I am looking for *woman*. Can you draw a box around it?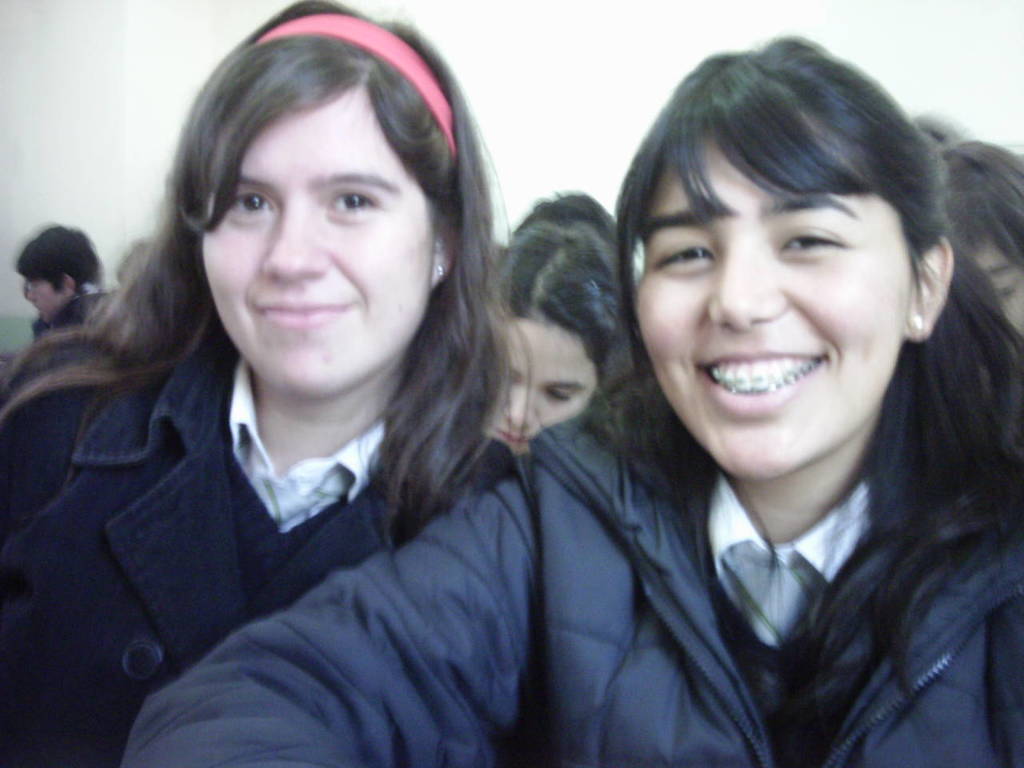
Sure, the bounding box is [123,42,1023,767].
